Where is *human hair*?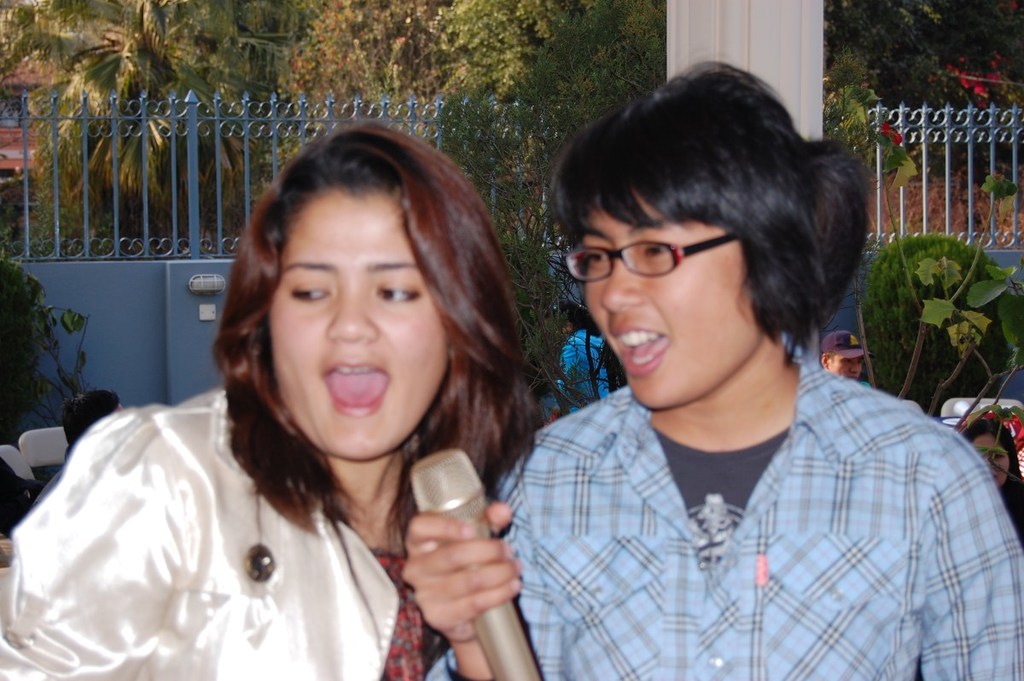
{"left": 221, "top": 129, "right": 505, "bottom": 486}.
